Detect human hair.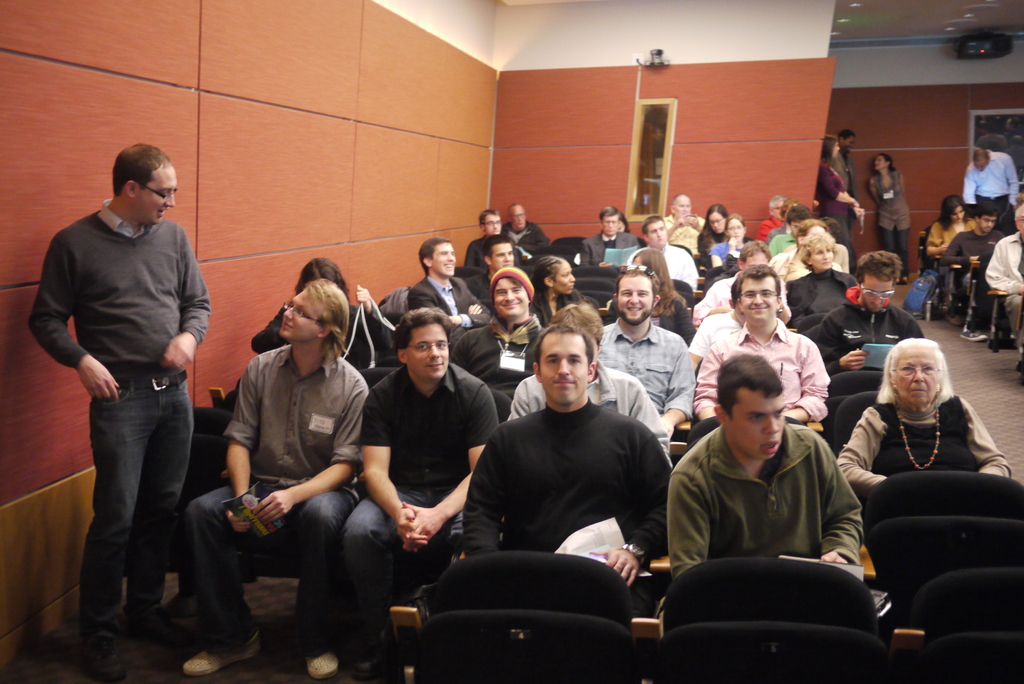
Detected at 975:211:998:232.
